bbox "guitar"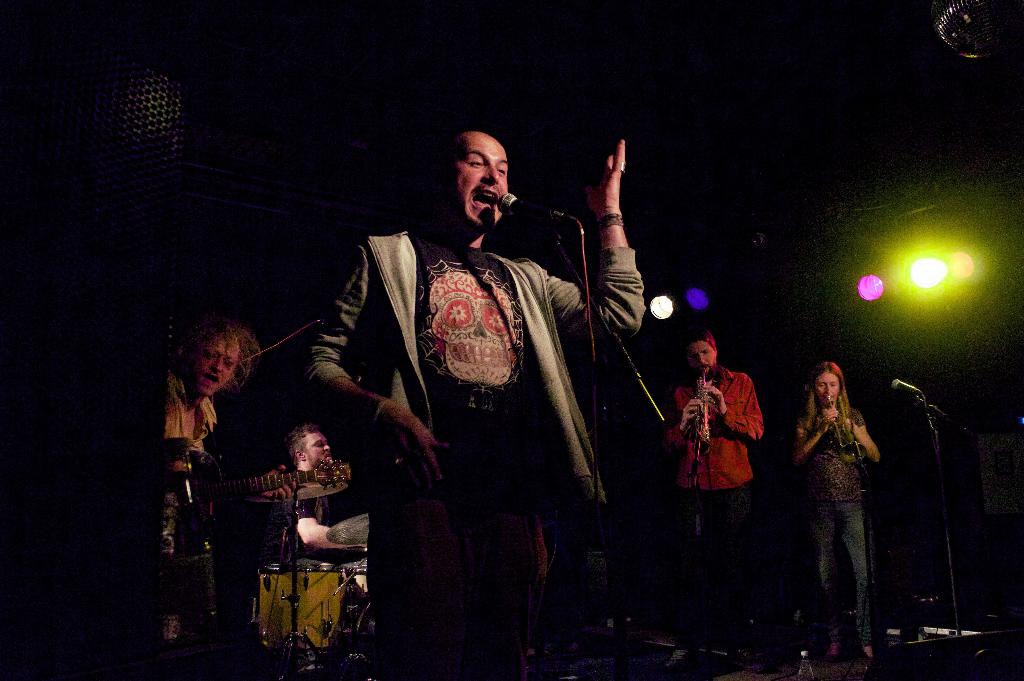
[179,445,351,499]
